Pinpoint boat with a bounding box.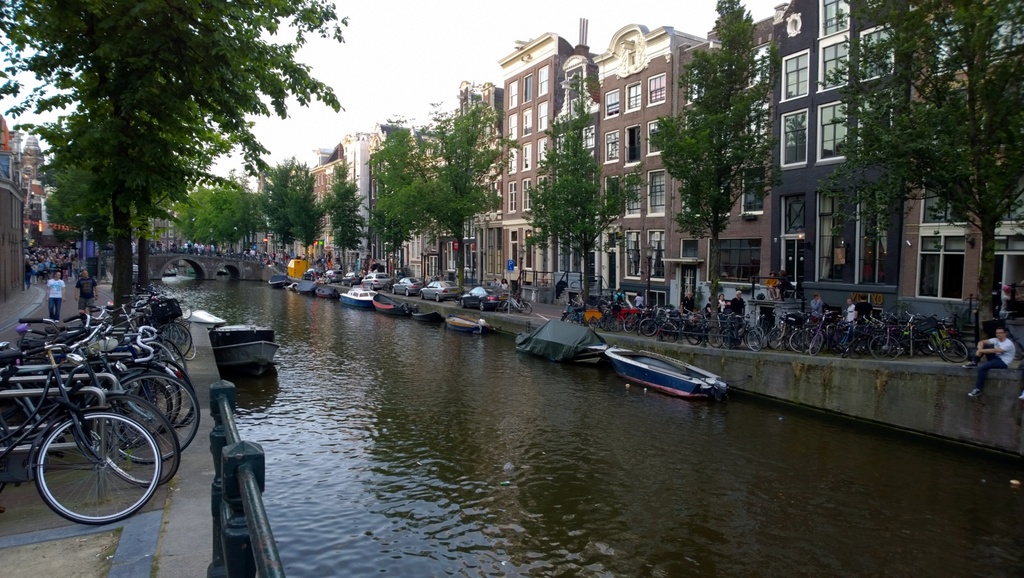
604, 319, 747, 403.
